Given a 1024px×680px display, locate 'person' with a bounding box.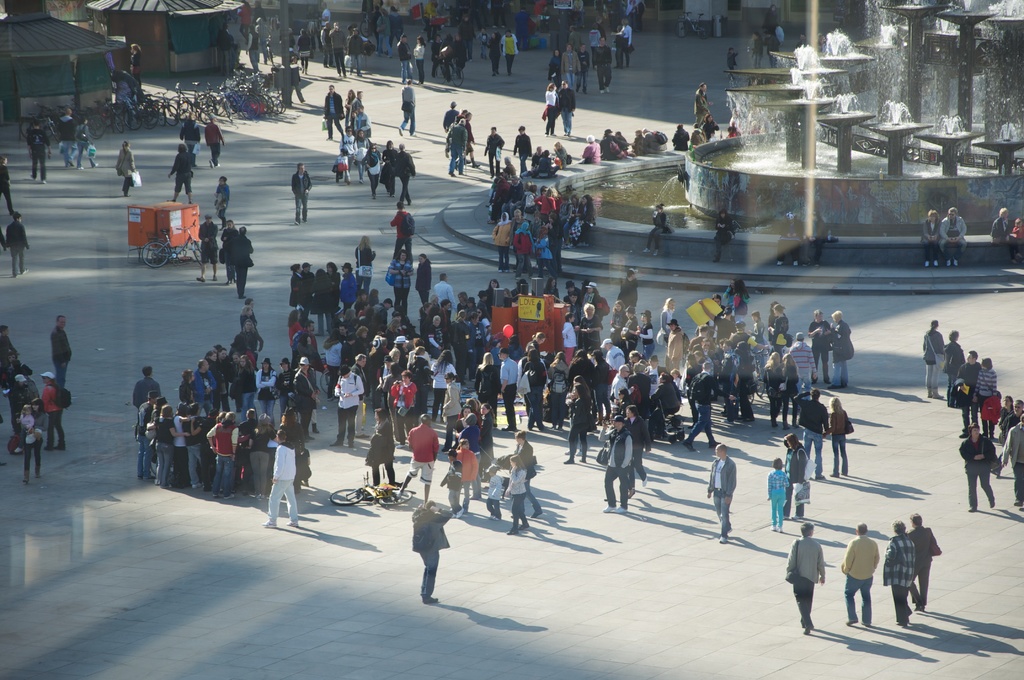
Located: 748, 311, 768, 383.
